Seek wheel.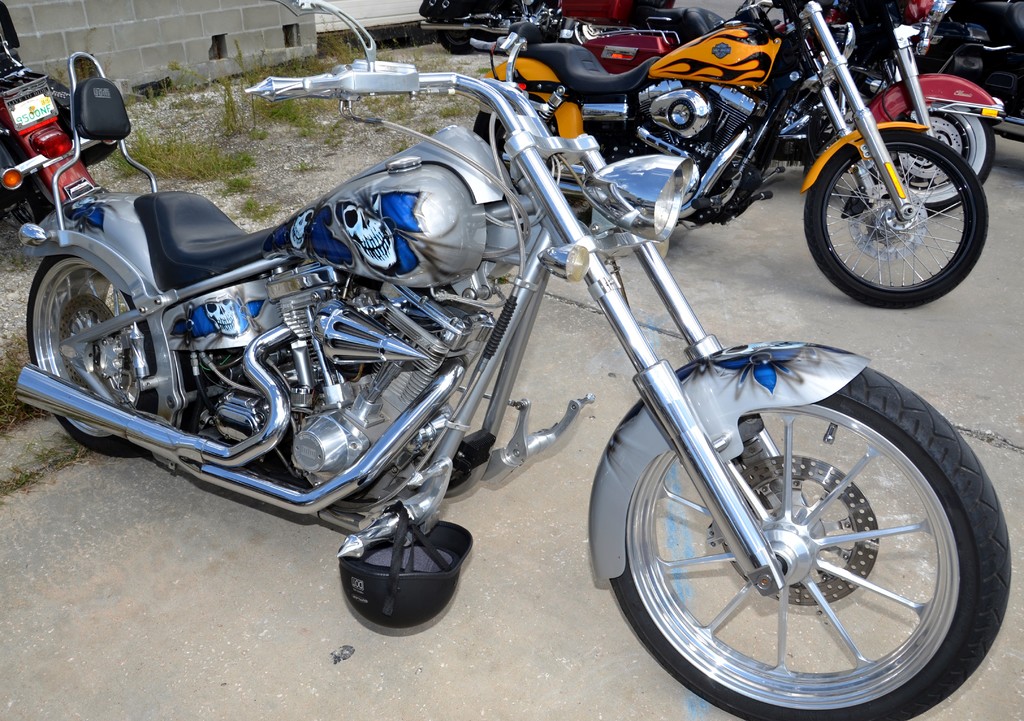
locate(433, 28, 485, 55).
